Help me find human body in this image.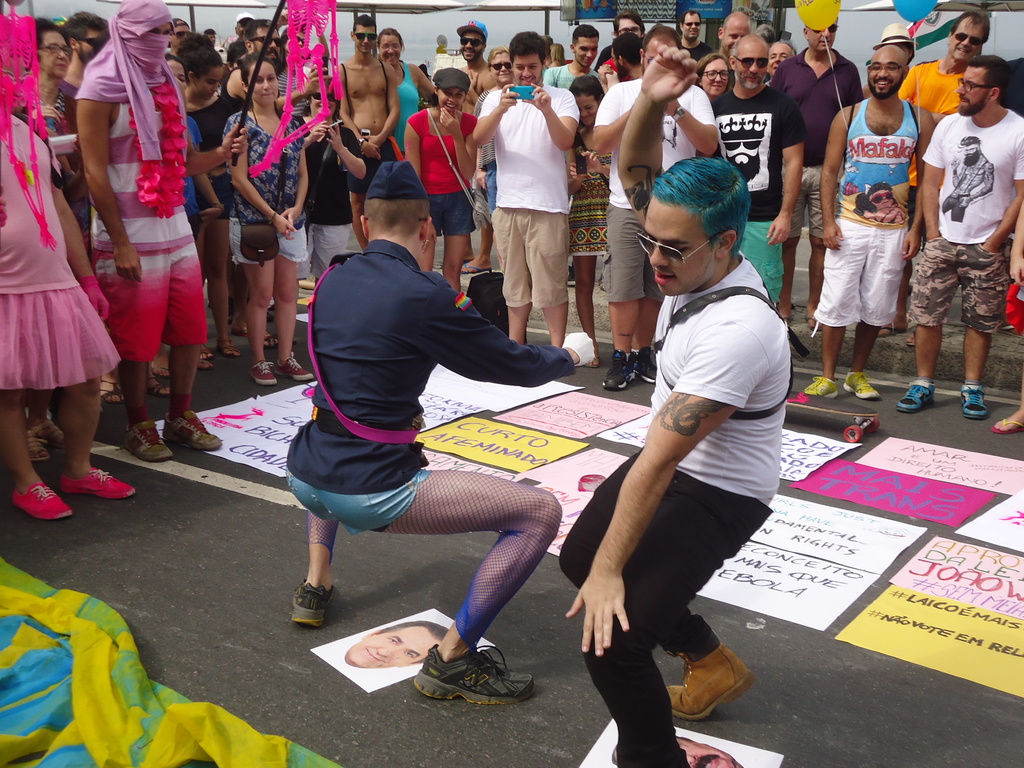
Found it: region(230, 103, 330, 385).
